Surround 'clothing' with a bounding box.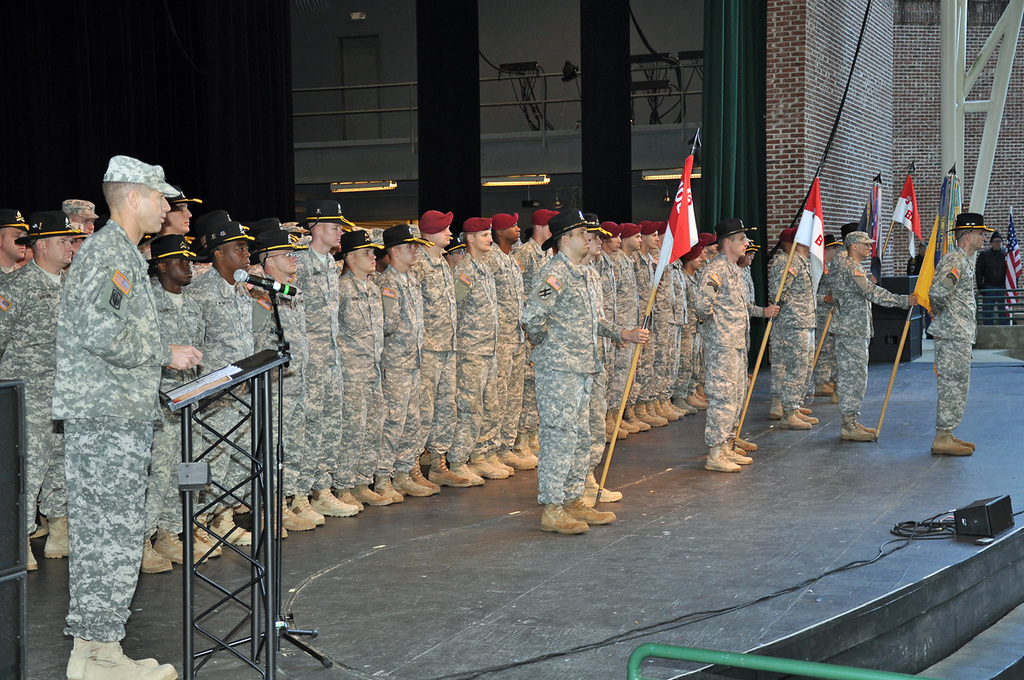
crop(532, 234, 621, 522).
